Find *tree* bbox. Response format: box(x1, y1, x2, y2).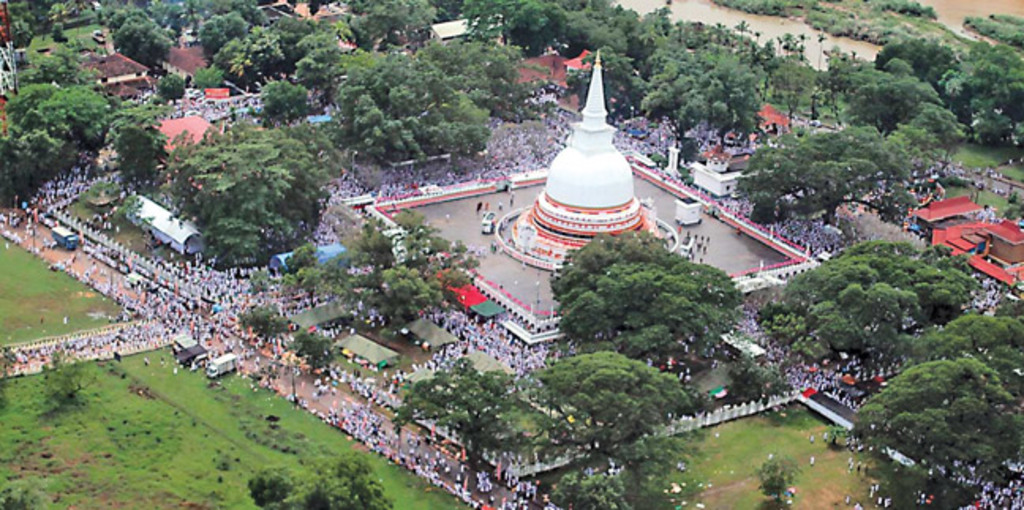
box(277, 194, 466, 332).
